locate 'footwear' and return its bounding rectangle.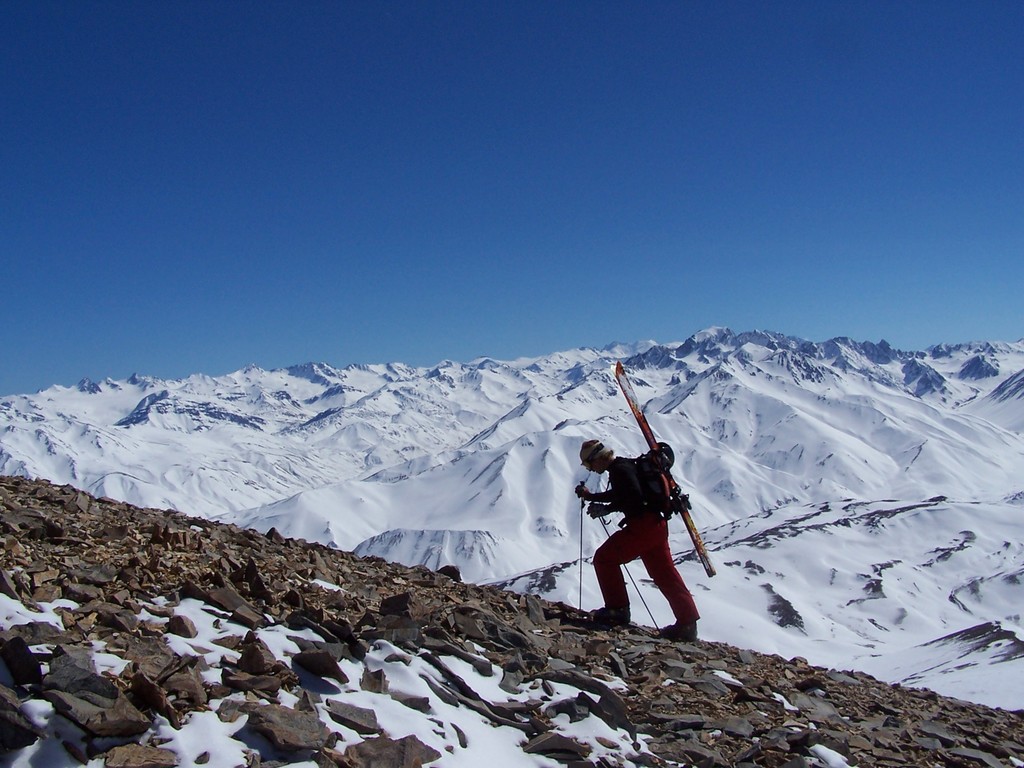
<box>596,608,630,623</box>.
